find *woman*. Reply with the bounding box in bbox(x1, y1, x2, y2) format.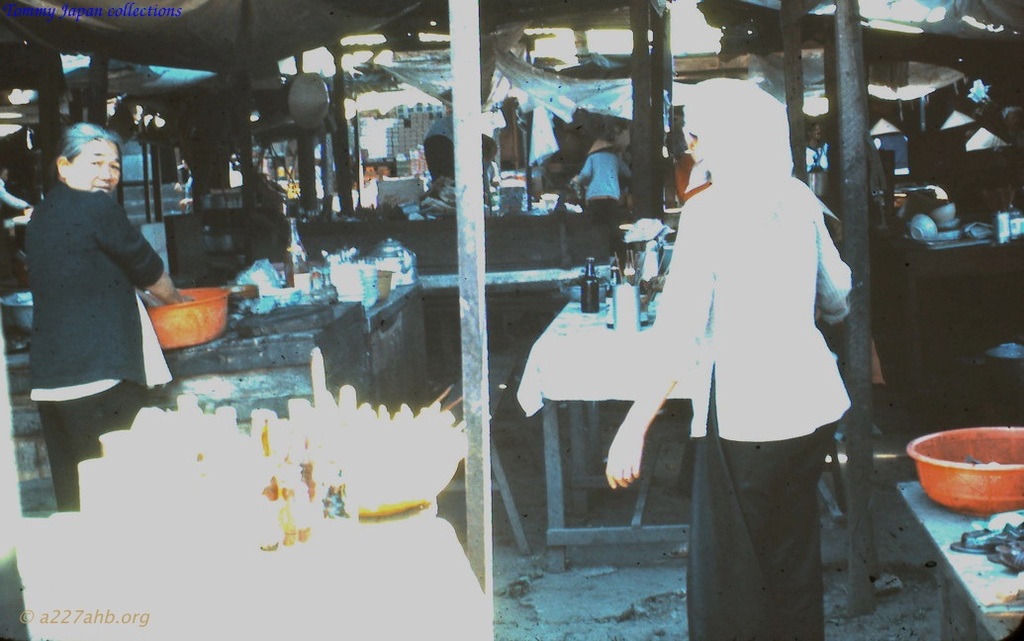
bbox(17, 106, 182, 504).
